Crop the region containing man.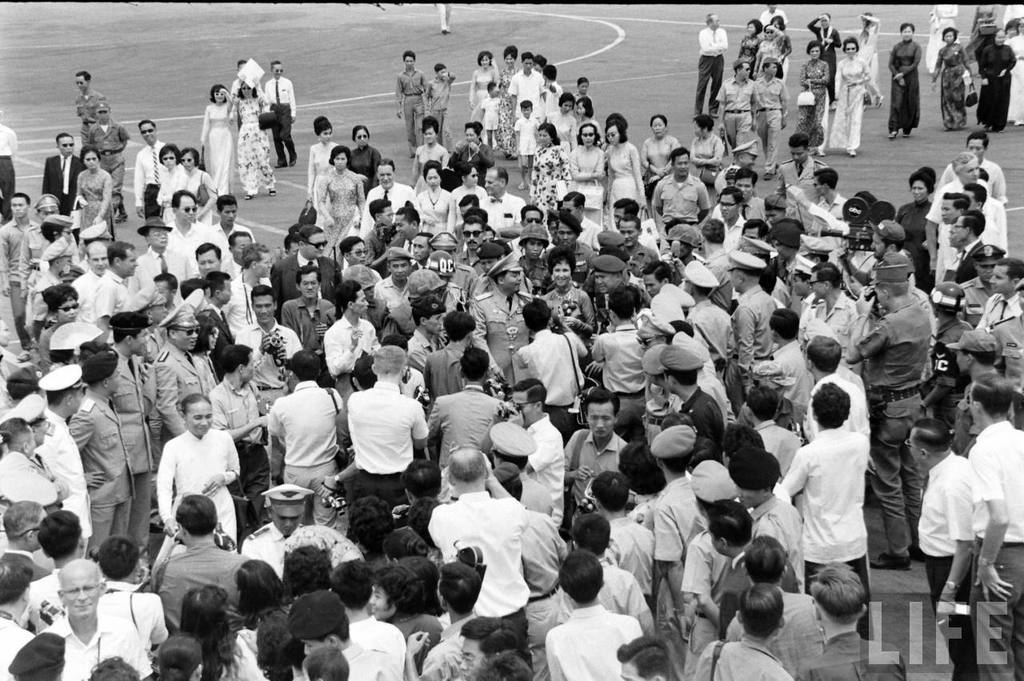
Crop region: box=[391, 47, 426, 149].
